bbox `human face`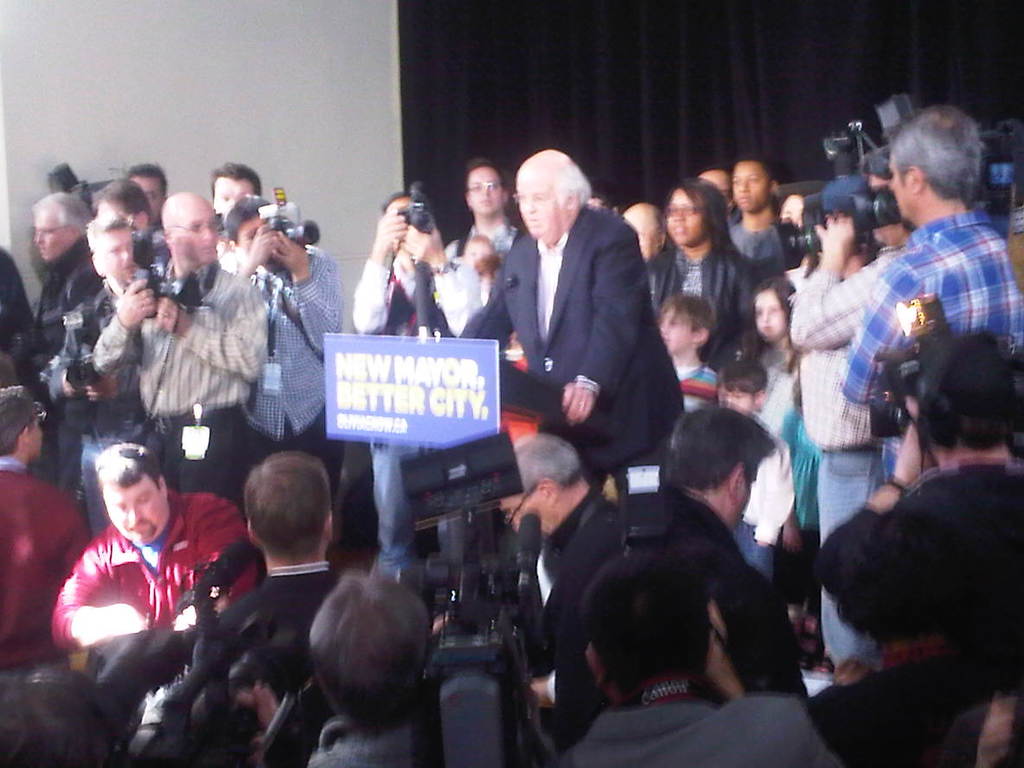
<bbox>236, 211, 267, 249</bbox>
